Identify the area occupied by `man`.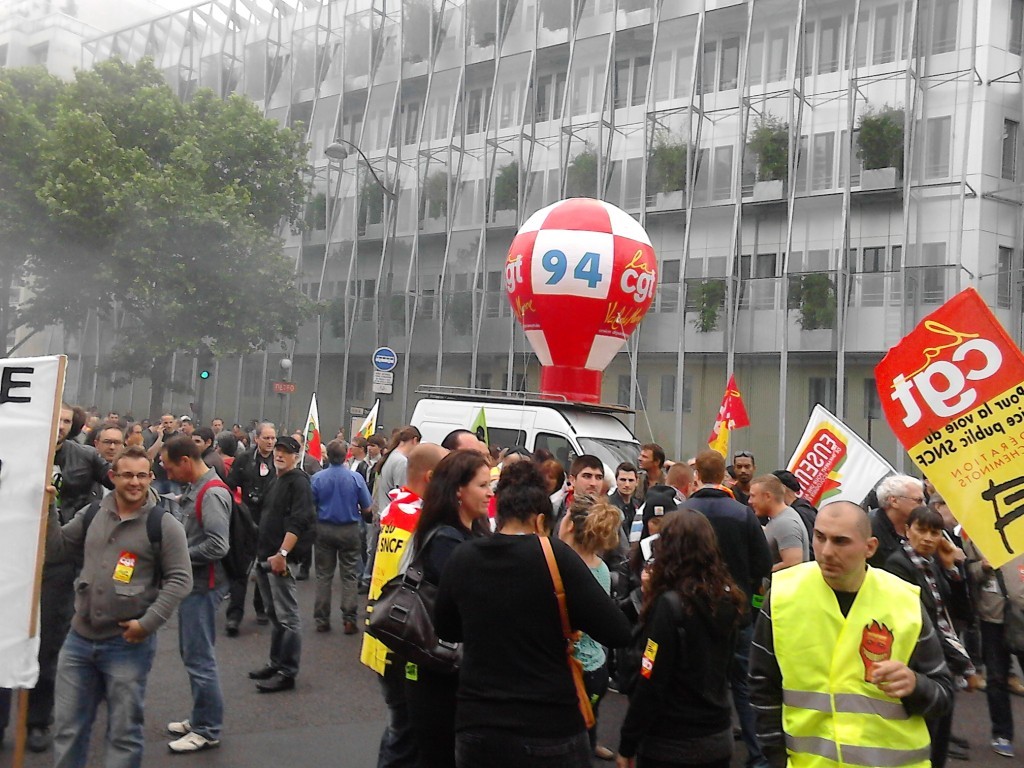
Area: {"x1": 865, "y1": 476, "x2": 936, "y2": 574}.
